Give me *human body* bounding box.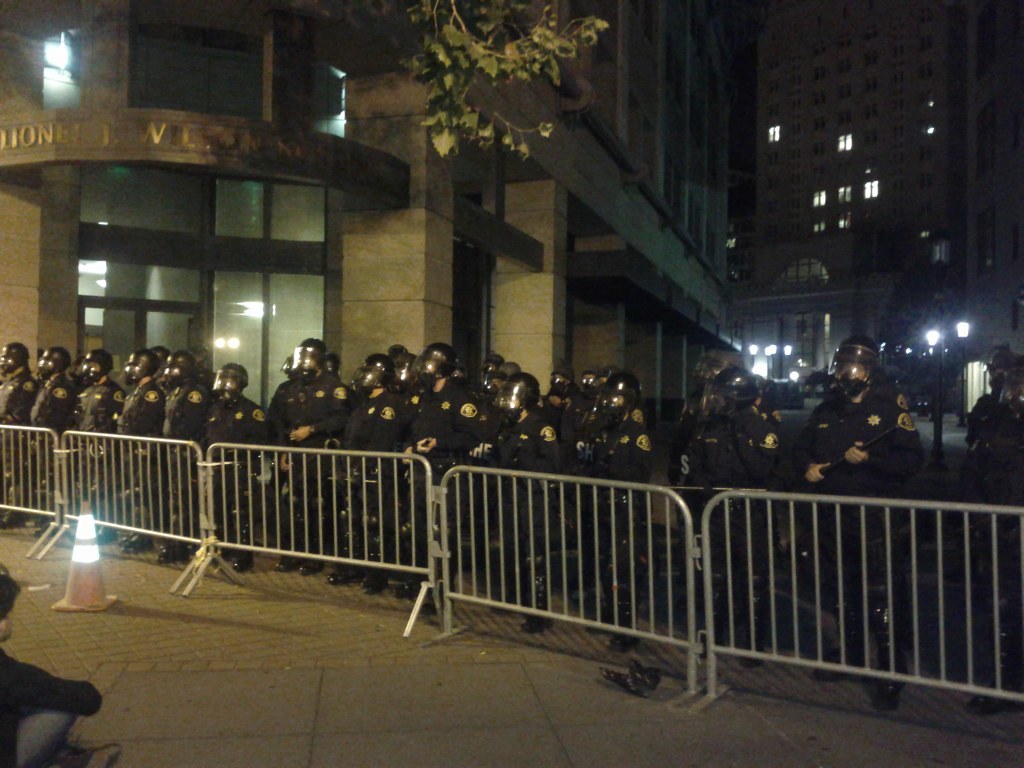
568:354:658:630.
